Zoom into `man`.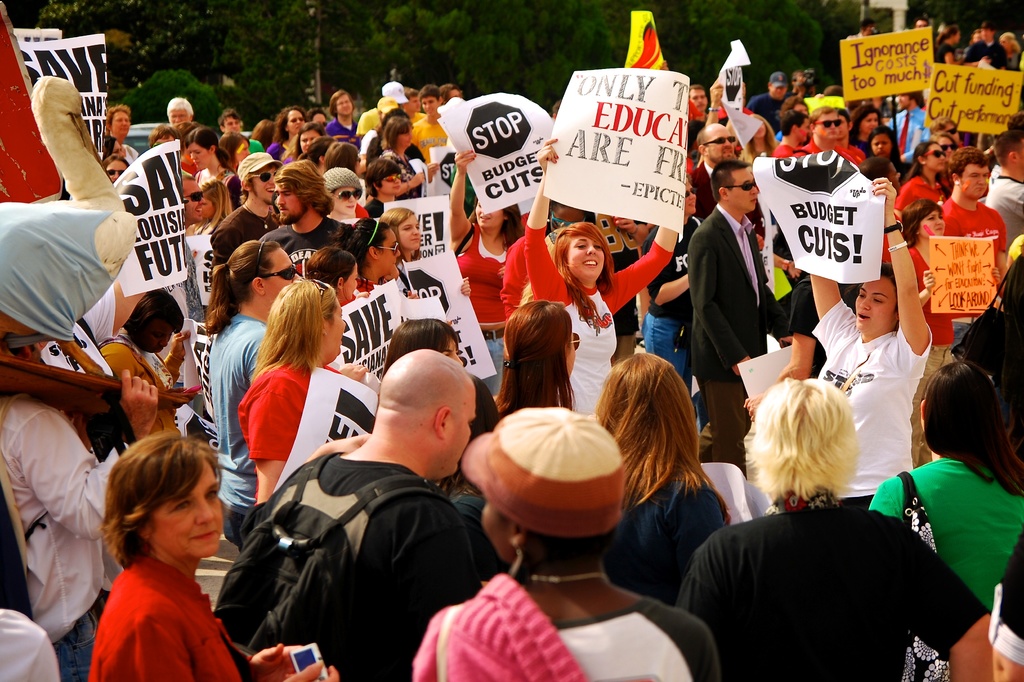
Zoom target: 689 82 711 111.
